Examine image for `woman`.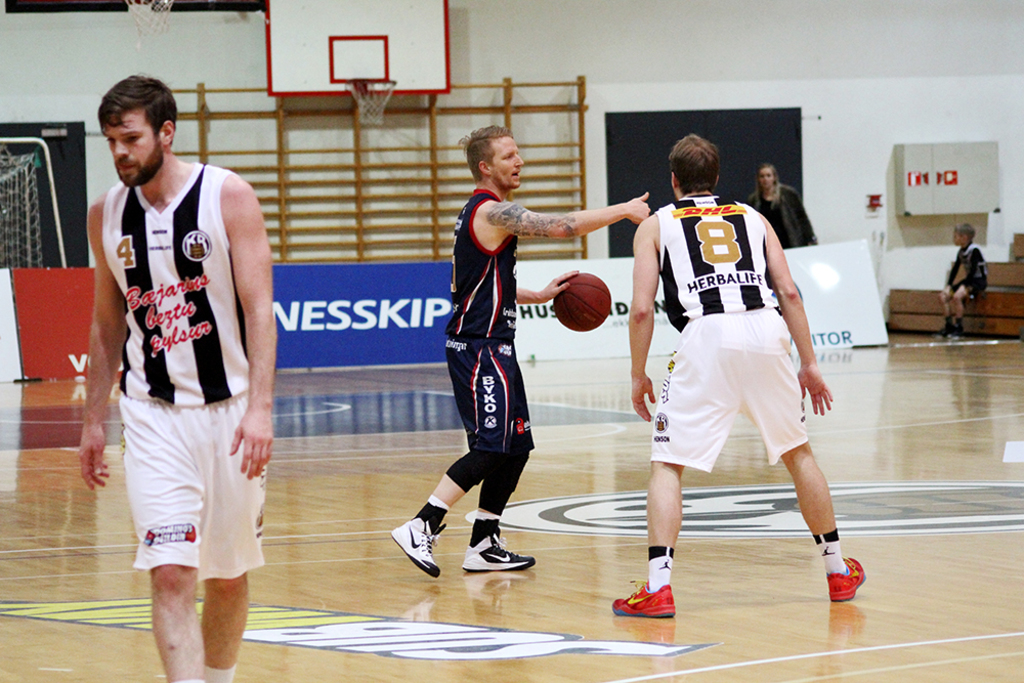
Examination result: [746,164,818,247].
